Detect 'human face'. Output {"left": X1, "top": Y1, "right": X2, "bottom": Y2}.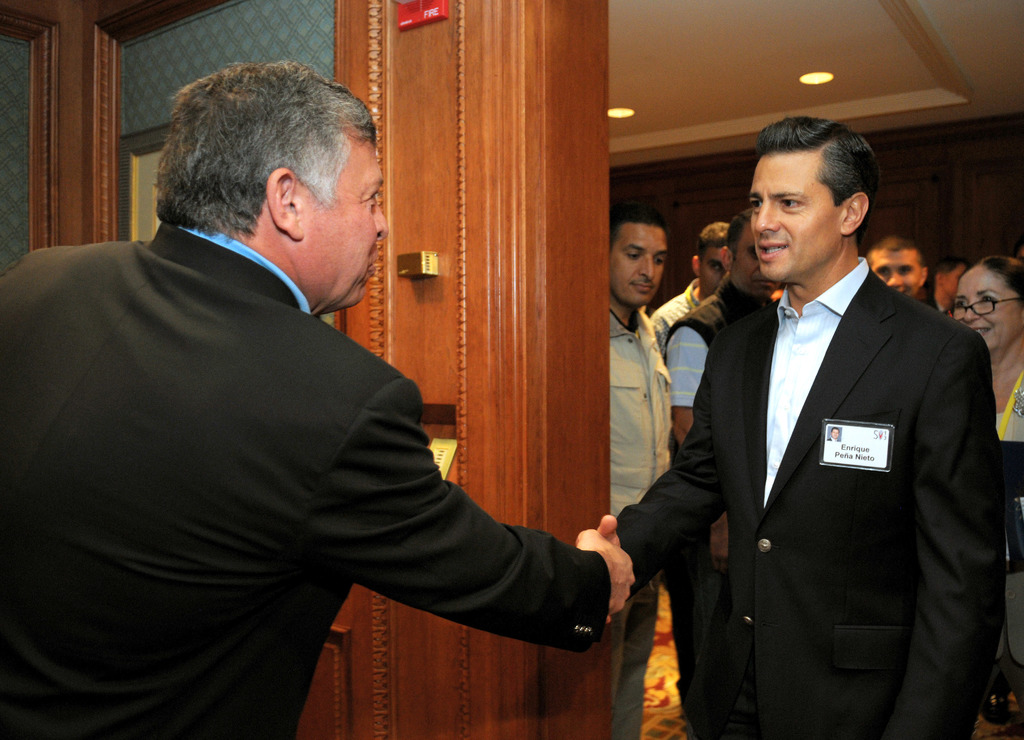
{"left": 872, "top": 252, "right": 920, "bottom": 295}.
